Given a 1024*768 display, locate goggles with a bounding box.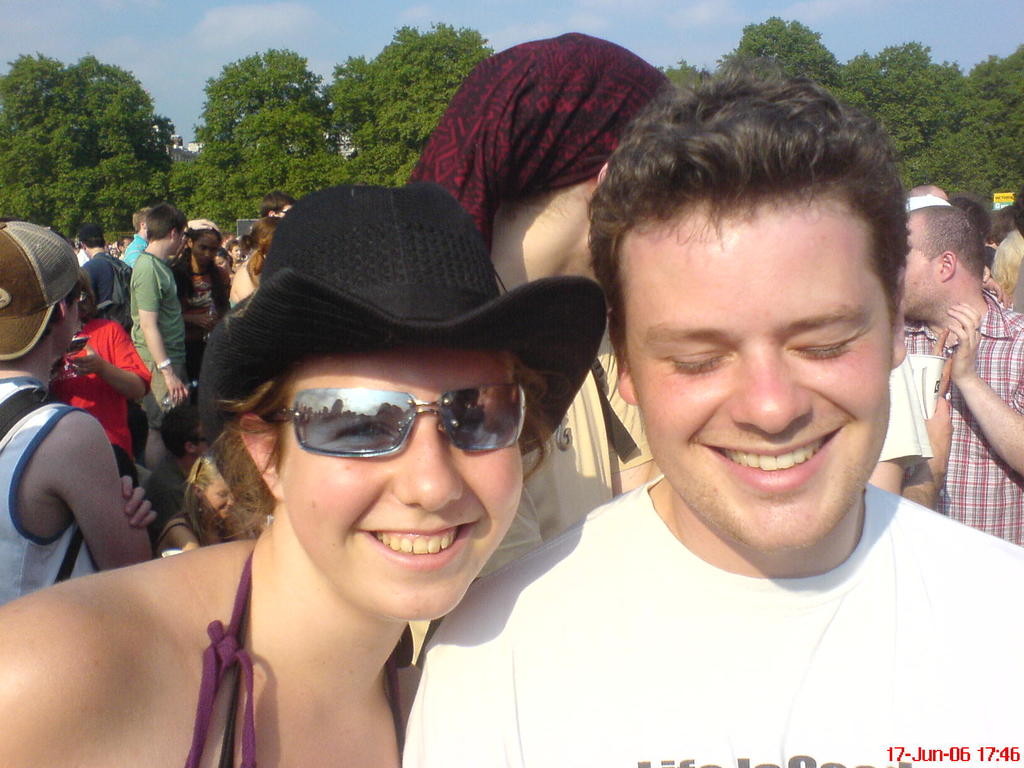
Located: BBox(266, 385, 532, 451).
